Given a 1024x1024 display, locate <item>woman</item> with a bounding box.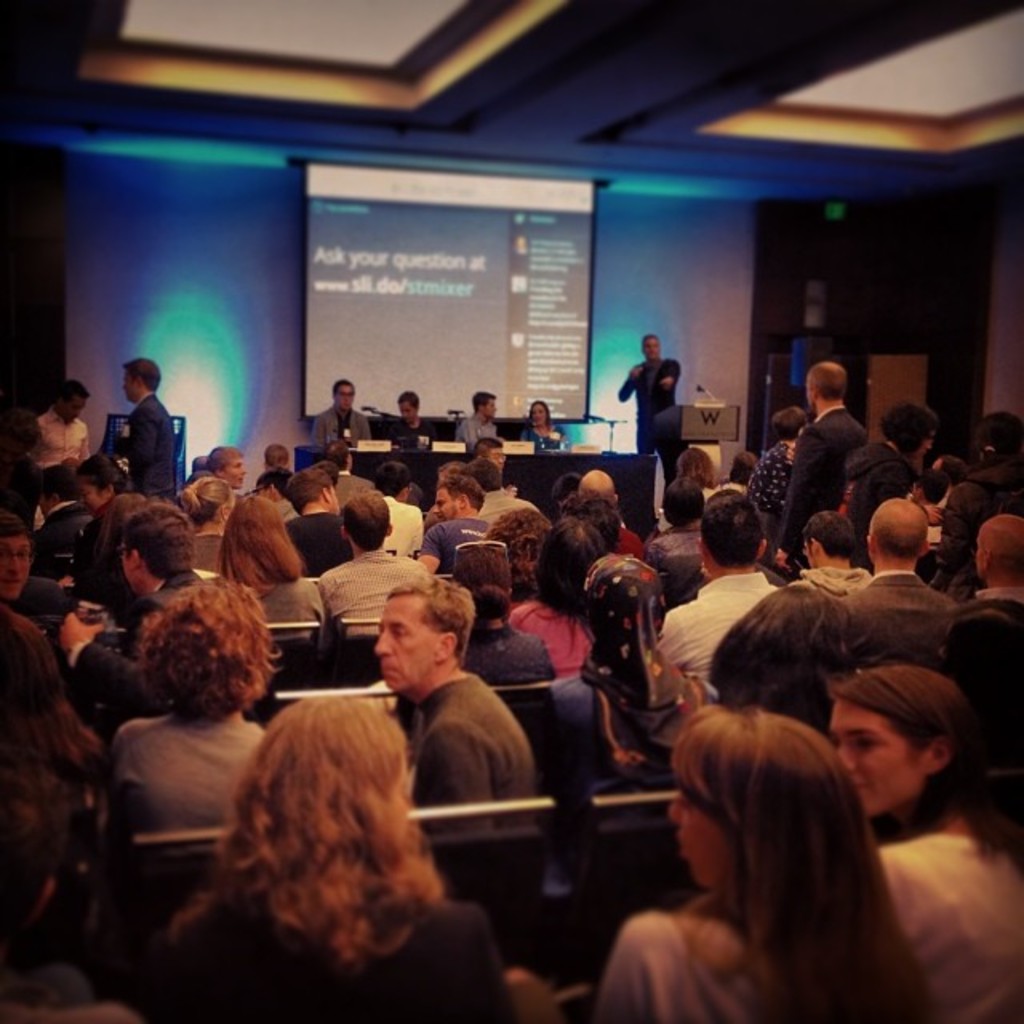
Located: <bbox>182, 480, 230, 563</bbox>.
